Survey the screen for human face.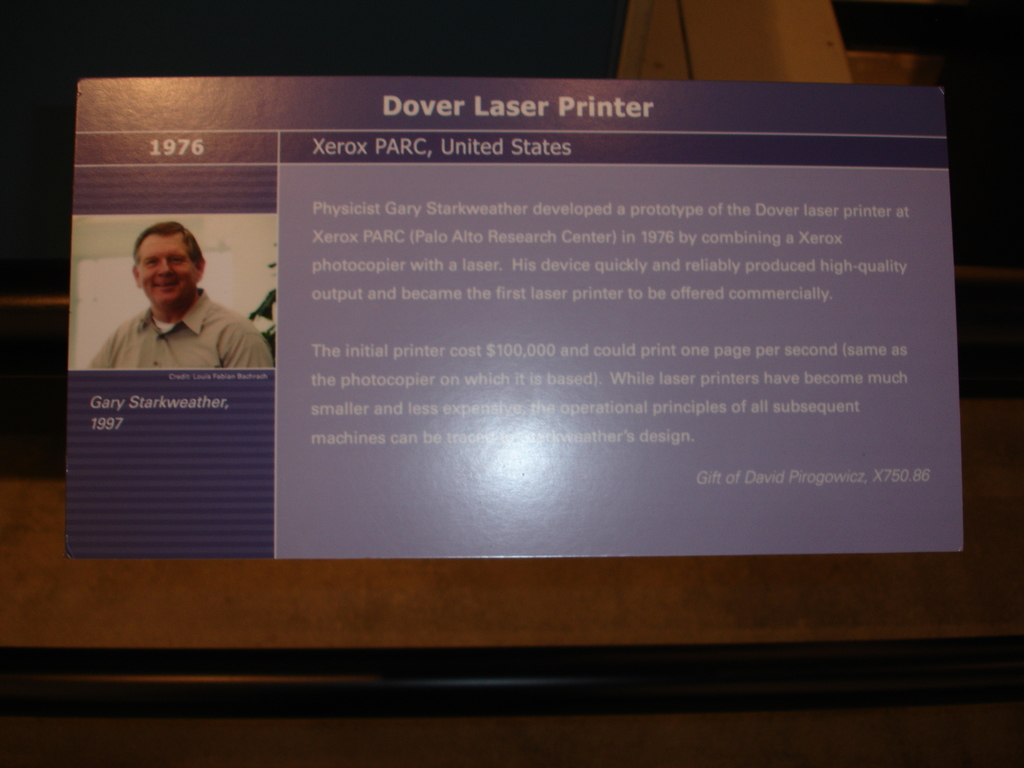
Survey found: [x1=136, y1=233, x2=199, y2=309].
